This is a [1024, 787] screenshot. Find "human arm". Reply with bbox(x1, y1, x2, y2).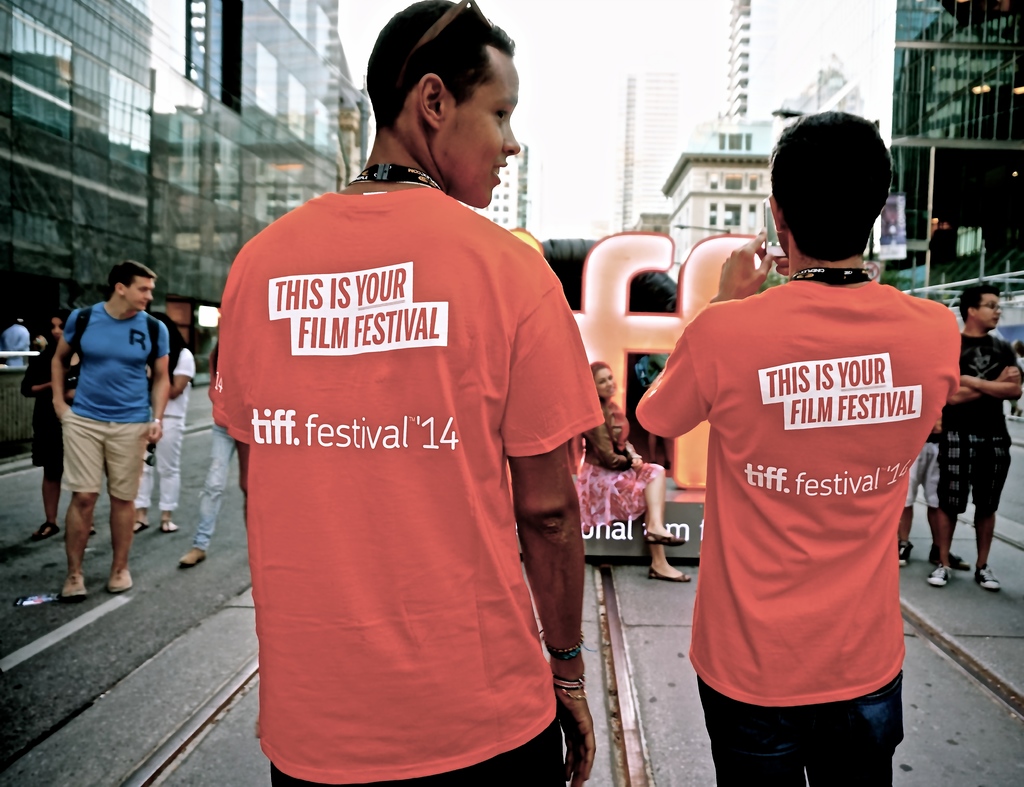
bbox(141, 319, 175, 446).
